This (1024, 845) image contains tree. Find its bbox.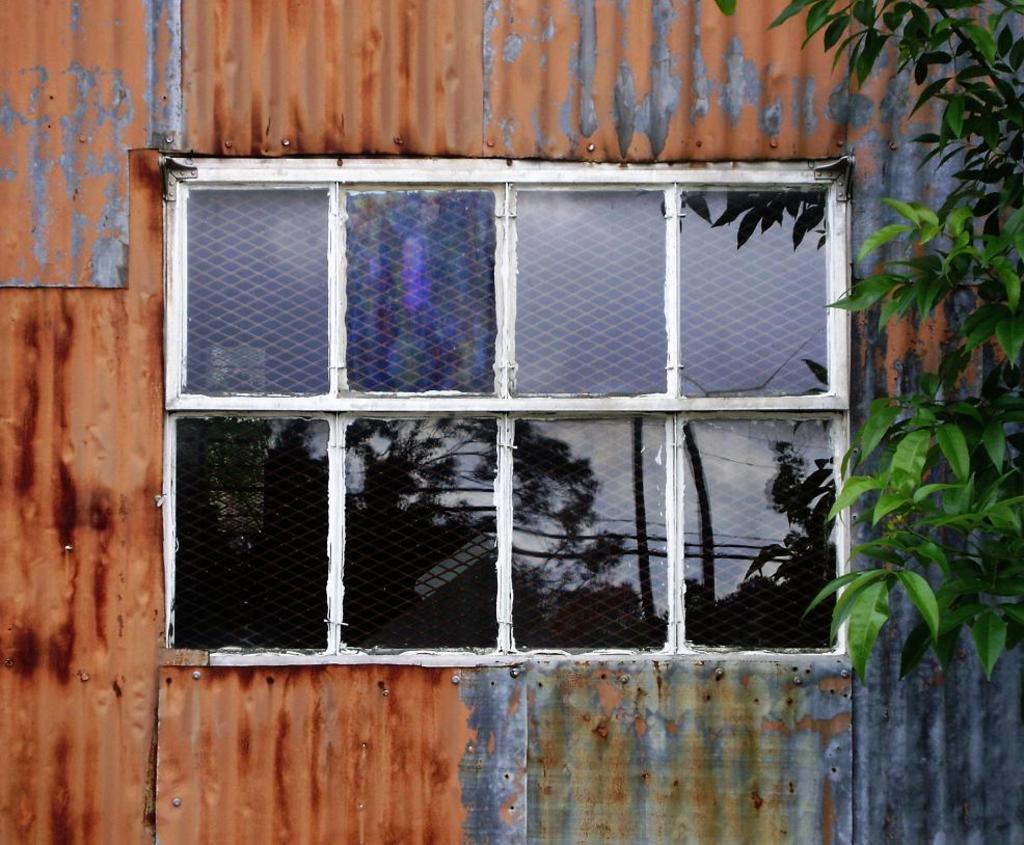
bbox=[713, 0, 1021, 682].
